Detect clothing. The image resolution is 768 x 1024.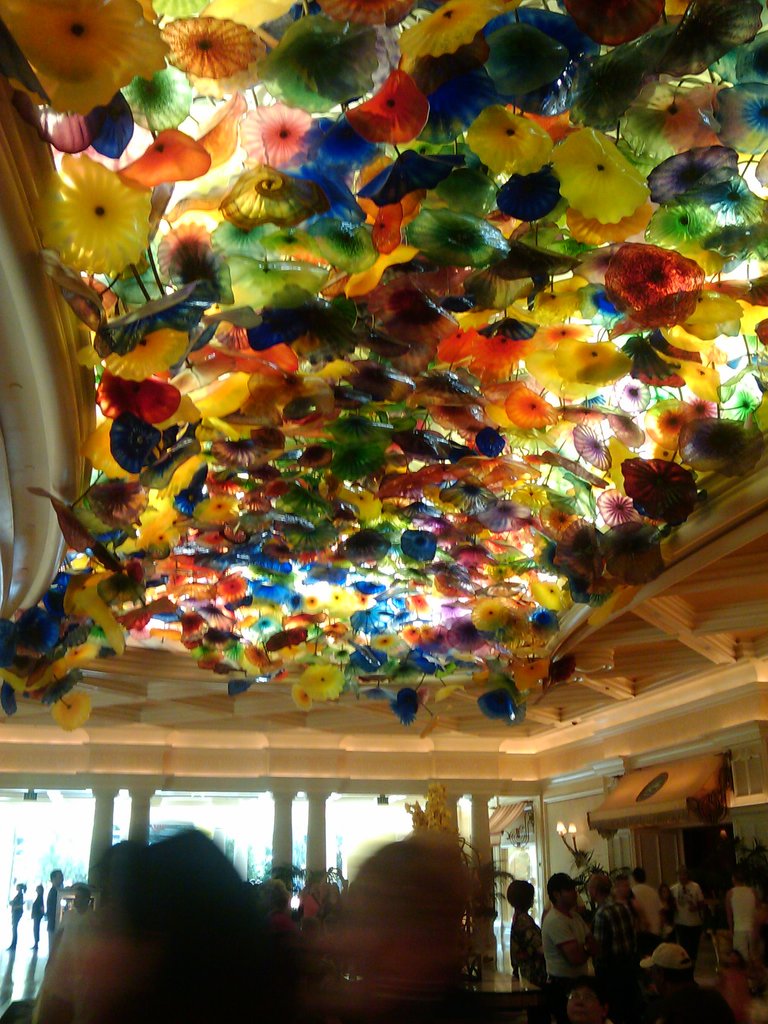
[627, 877, 669, 938].
